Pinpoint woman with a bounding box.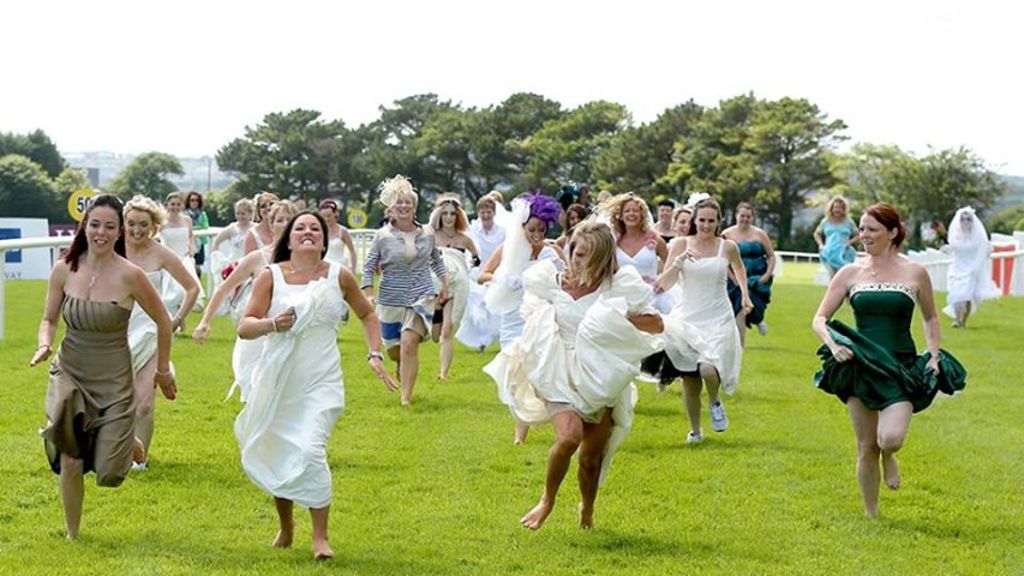
rect(485, 222, 659, 533).
